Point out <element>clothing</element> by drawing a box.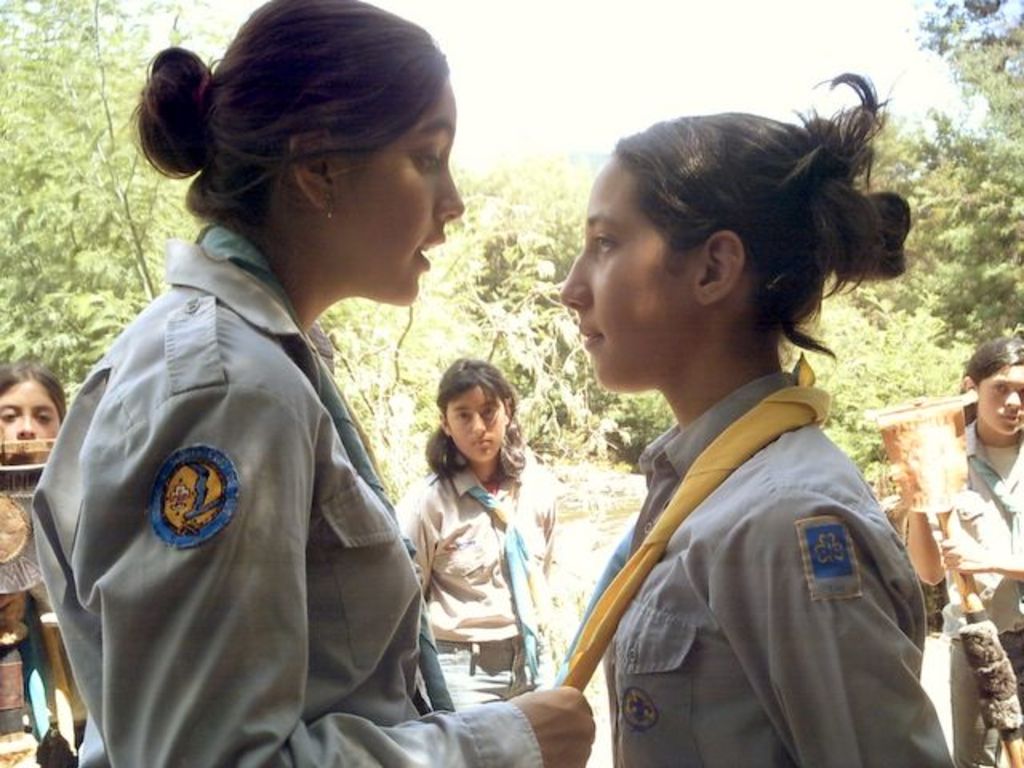
bbox=[942, 426, 1022, 766].
